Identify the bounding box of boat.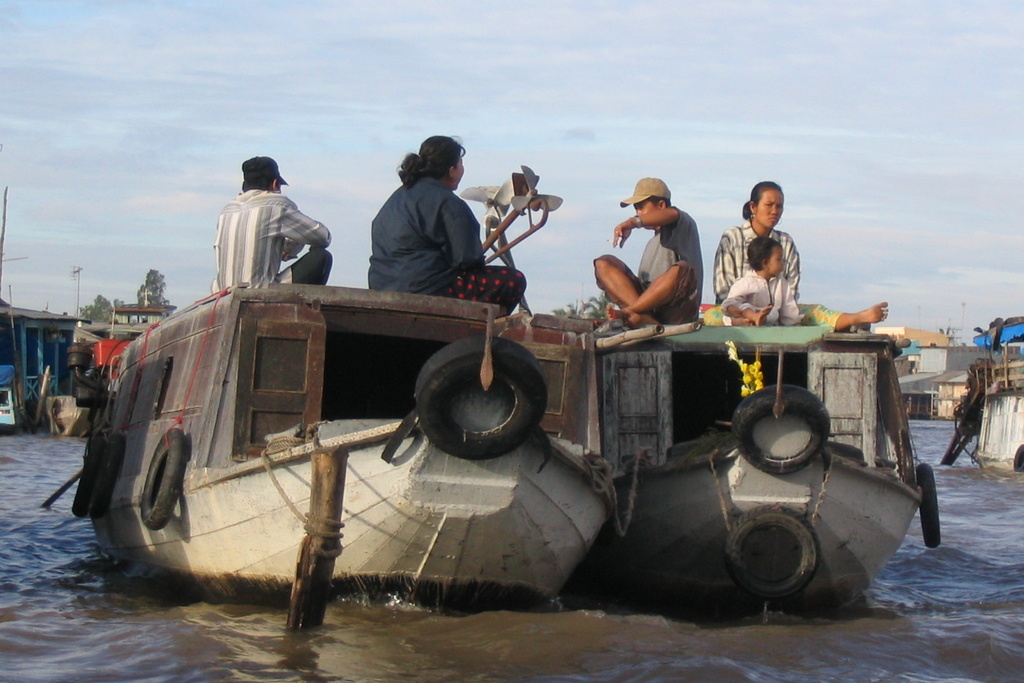
bbox(954, 335, 1023, 465).
